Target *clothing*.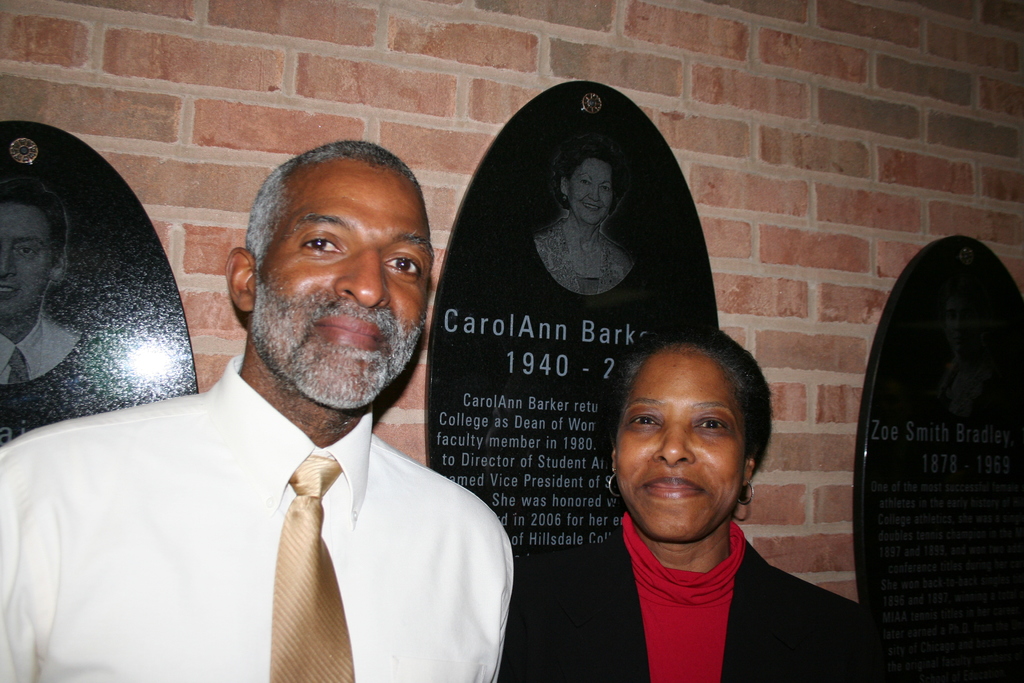
Target region: rect(498, 519, 885, 682).
